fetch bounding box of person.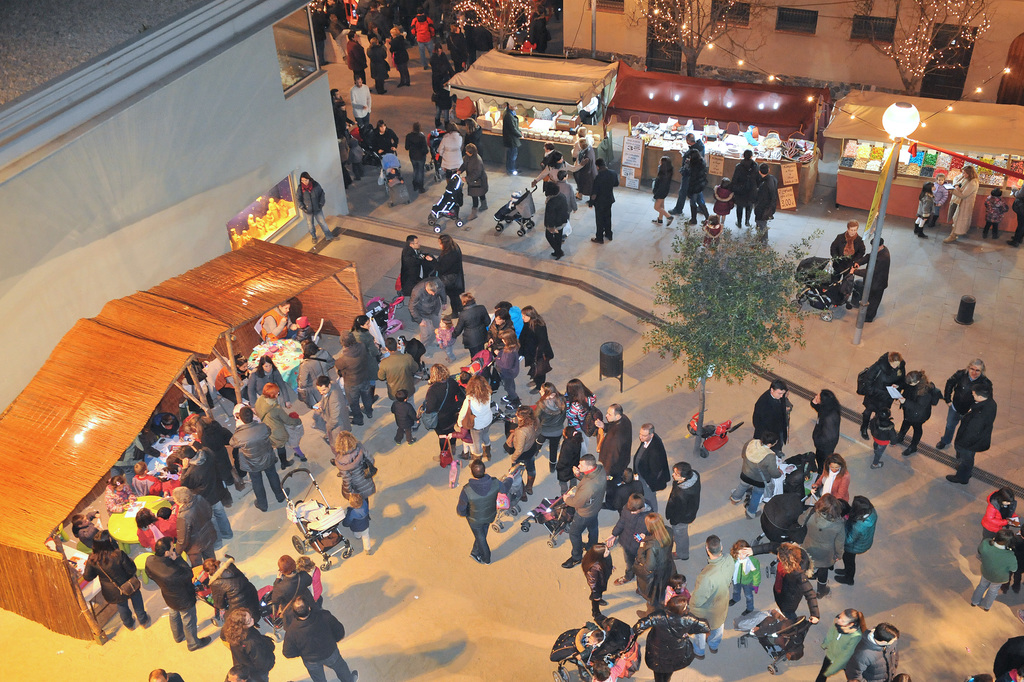
Bbox: (657,159,671,225).
